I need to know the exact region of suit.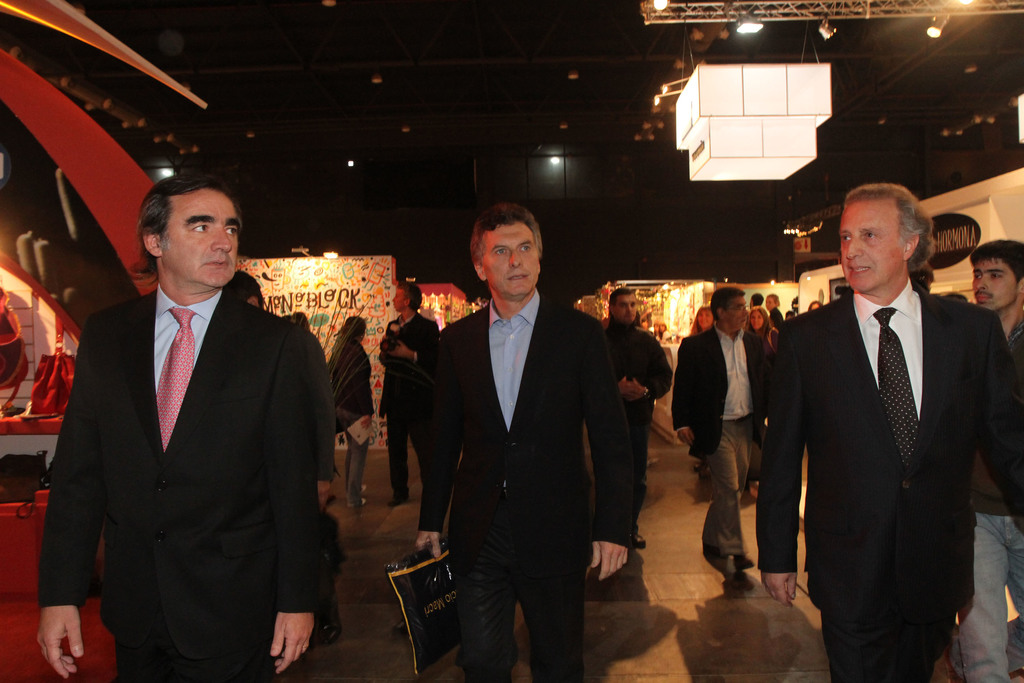
Region: rect(755, 276, 1023, 682).
